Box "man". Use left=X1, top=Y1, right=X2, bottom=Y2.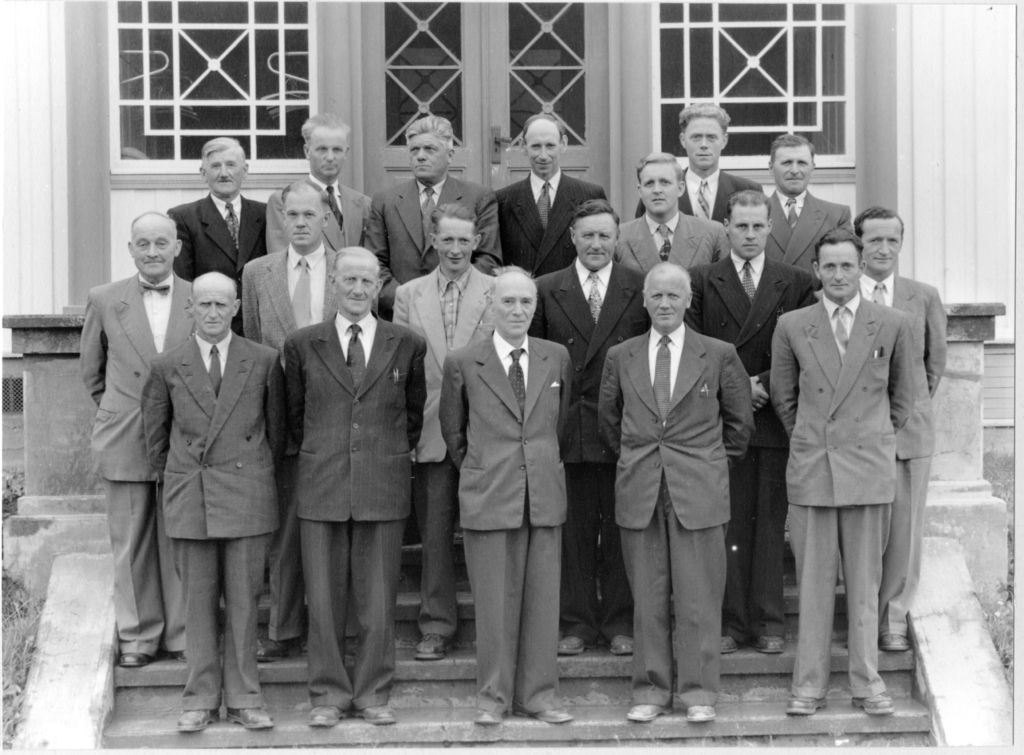
left=761, top=138, right=850, bottom=263.
